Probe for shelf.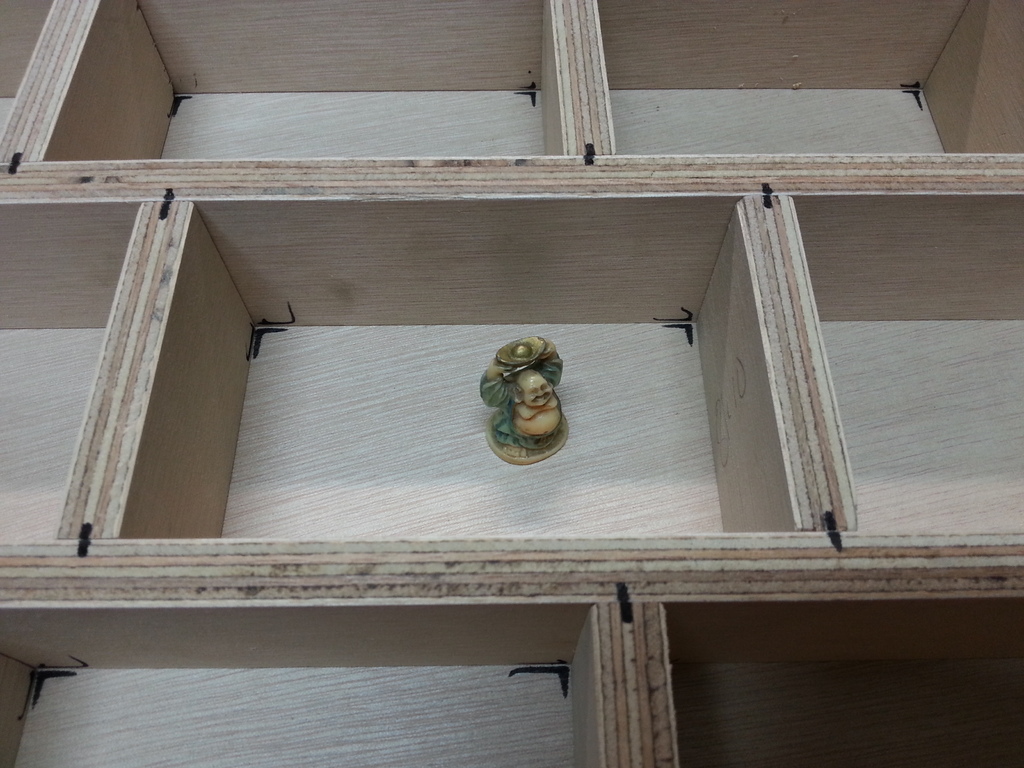
Probe result: rect(0, 16, 979, 758).
